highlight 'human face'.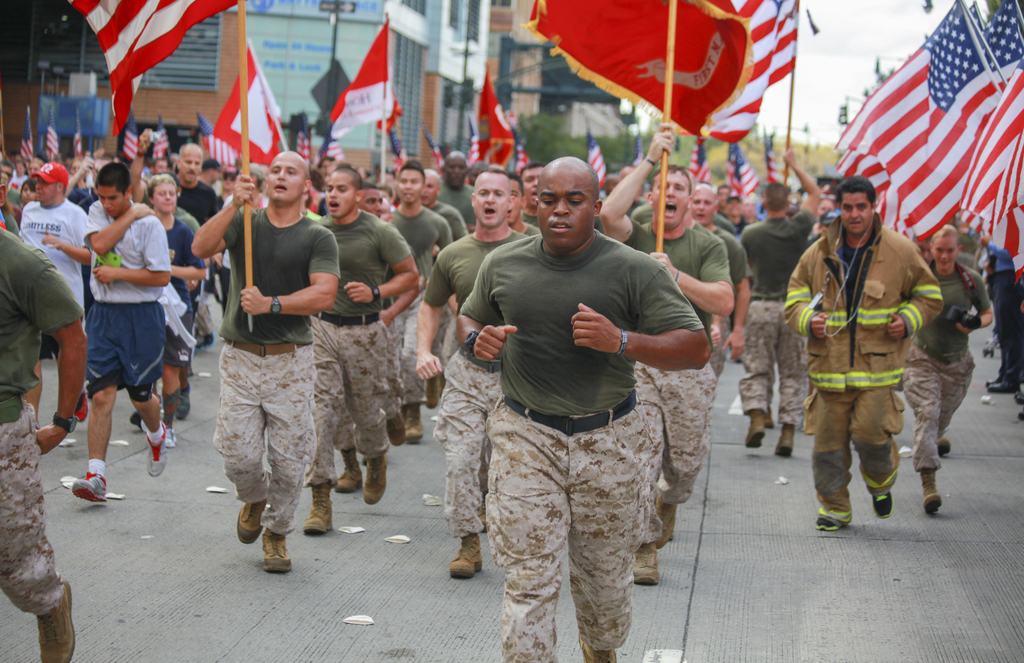
Highlighted region: {"left": 932, "top": 241, "right": 956, "bottom": 265}.
